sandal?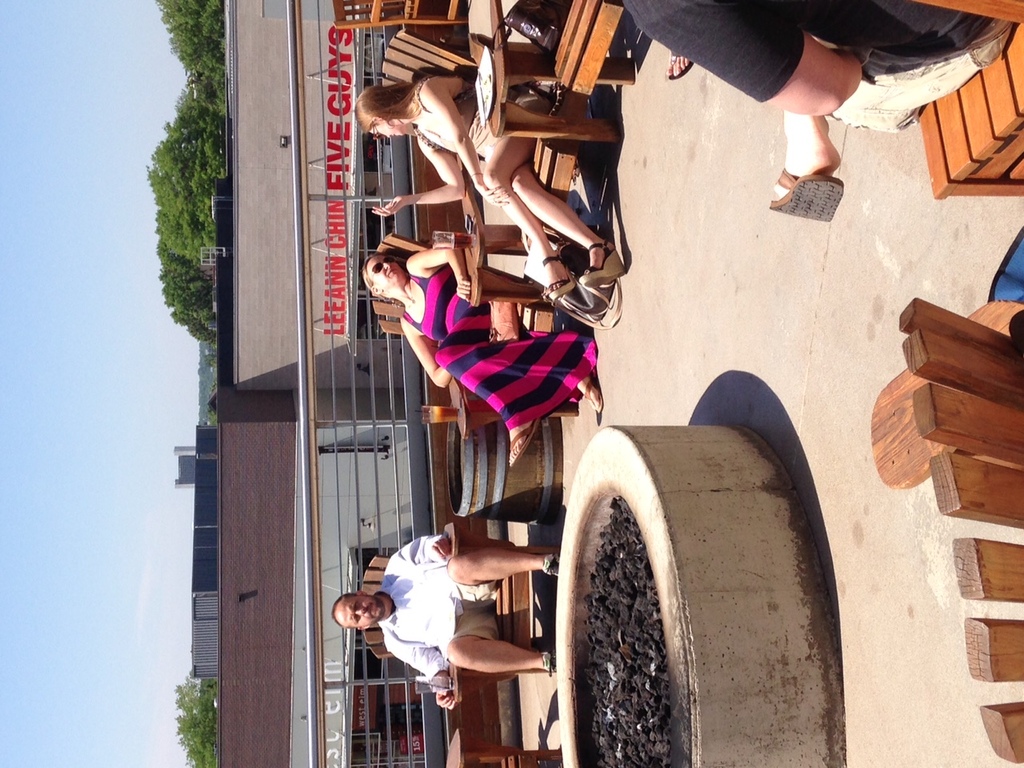
bbox=(577, 242, 627, 287)
